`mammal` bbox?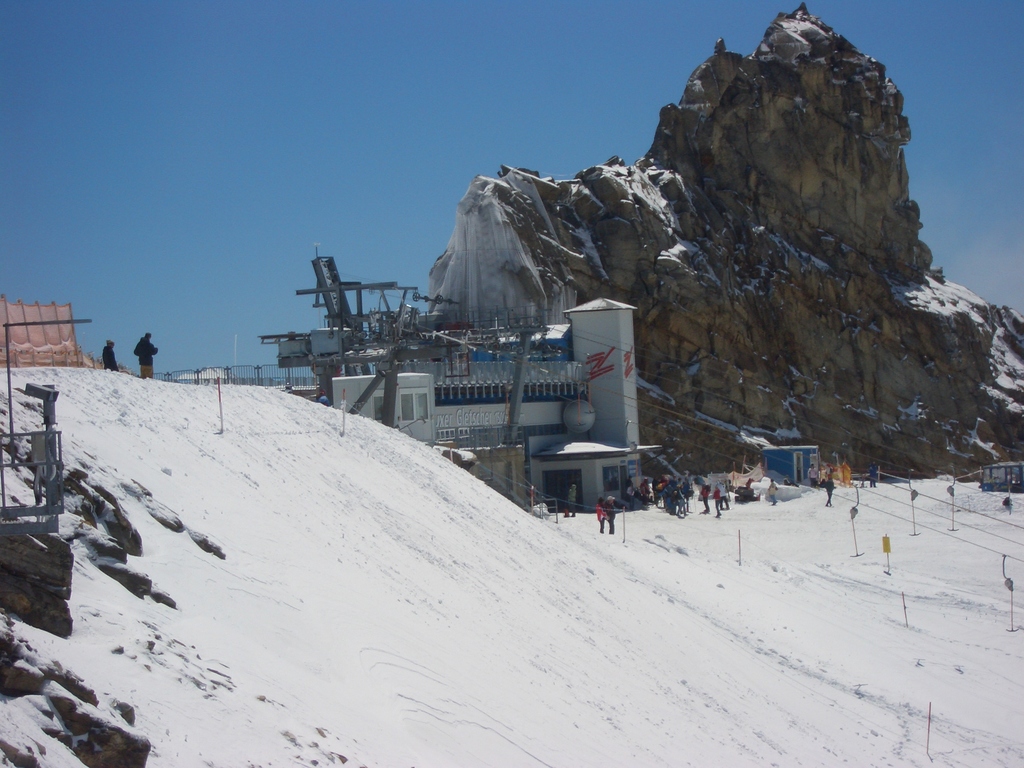
(567, 484, 576, 514)
